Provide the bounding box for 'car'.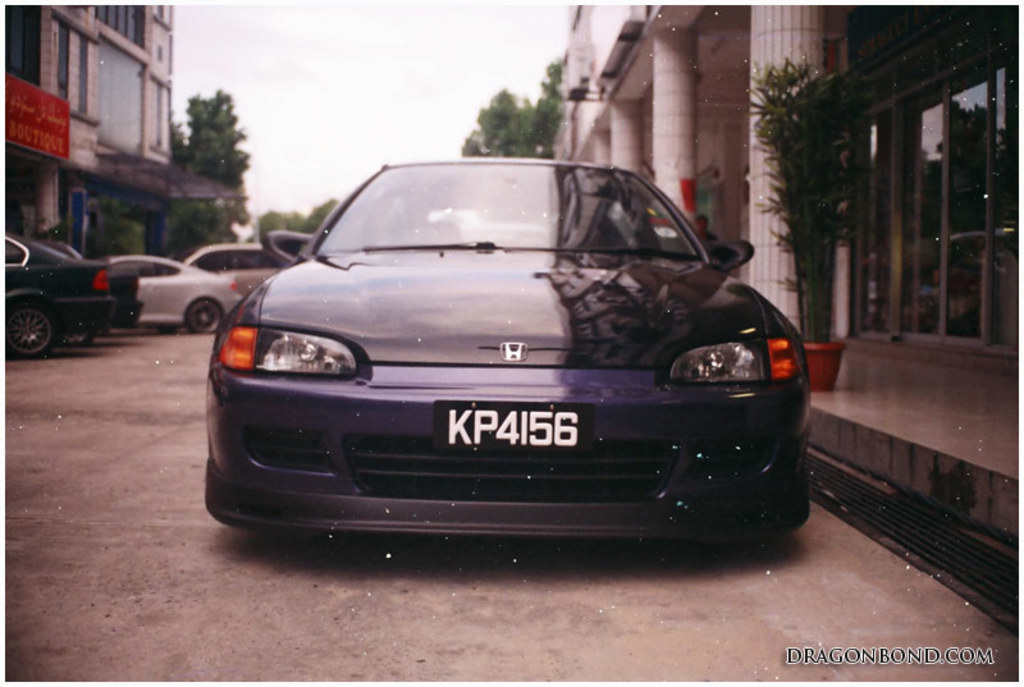
(102,253,239,333).
